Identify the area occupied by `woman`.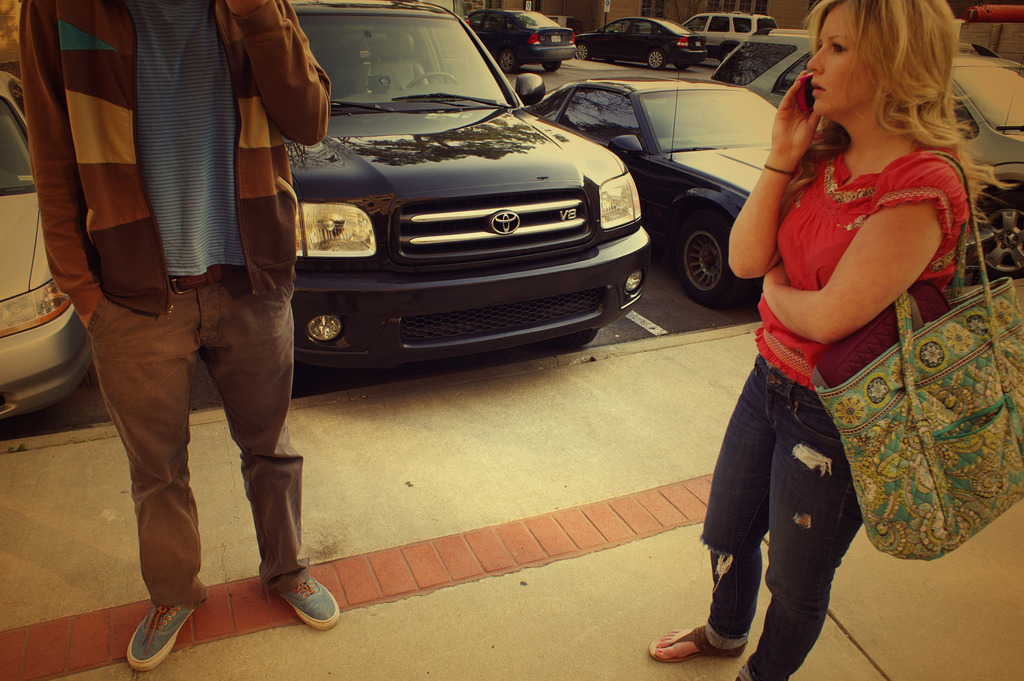
Area: (712,0,984,653).
